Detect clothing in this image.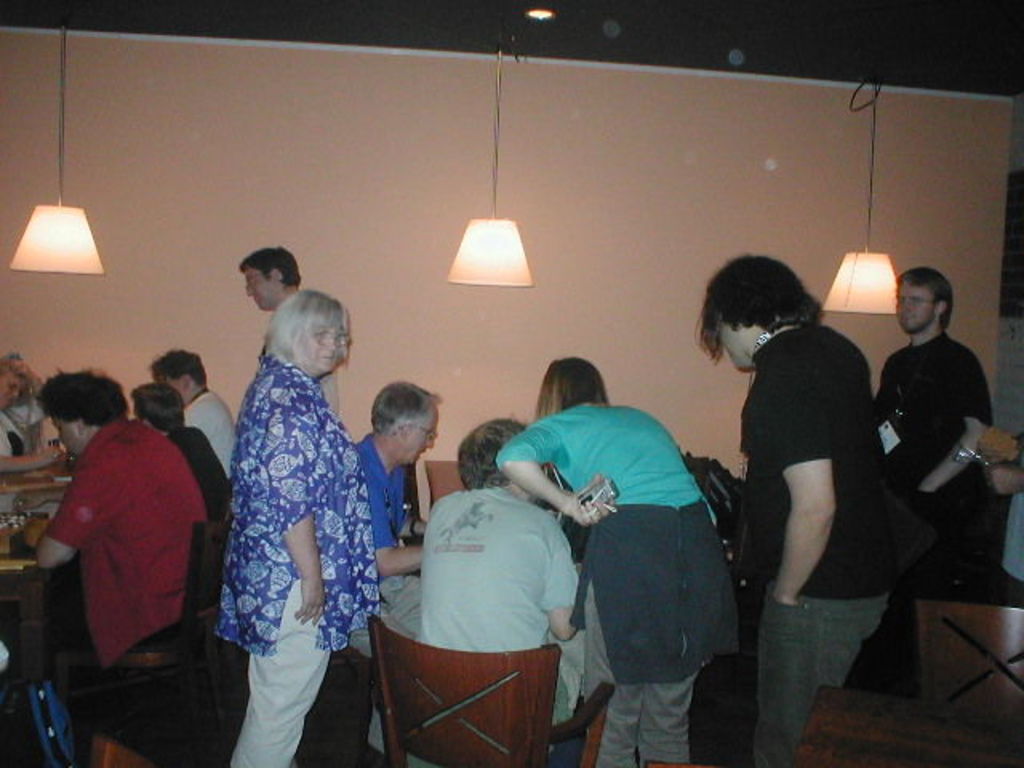
Detection: bbox=[165, 419, 235, 518].
